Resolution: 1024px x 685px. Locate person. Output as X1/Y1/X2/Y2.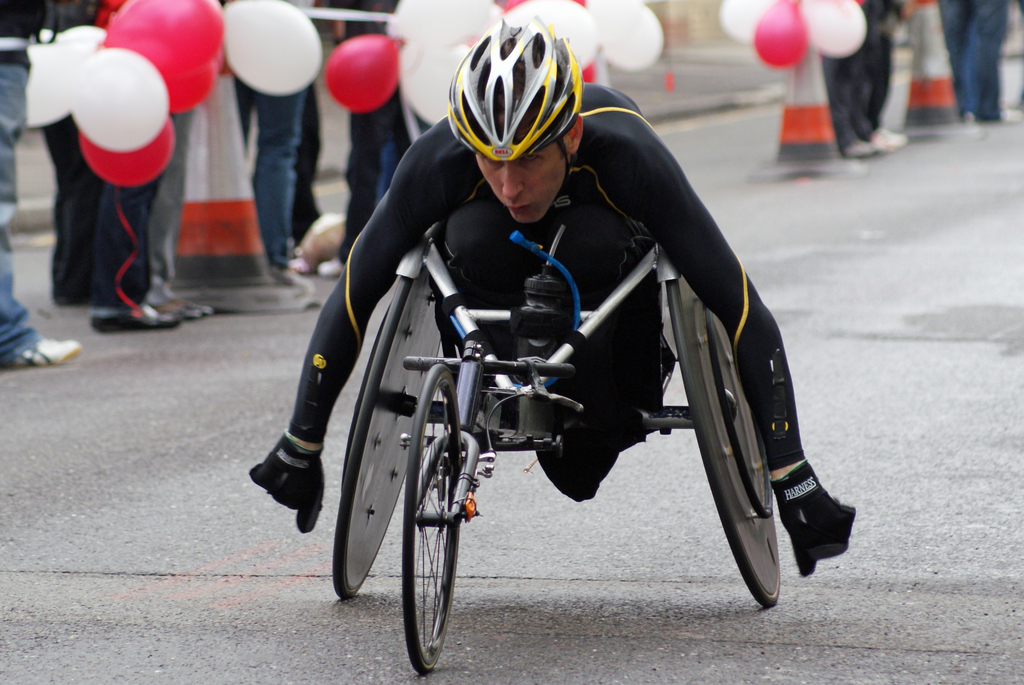
249/21/870/559.
